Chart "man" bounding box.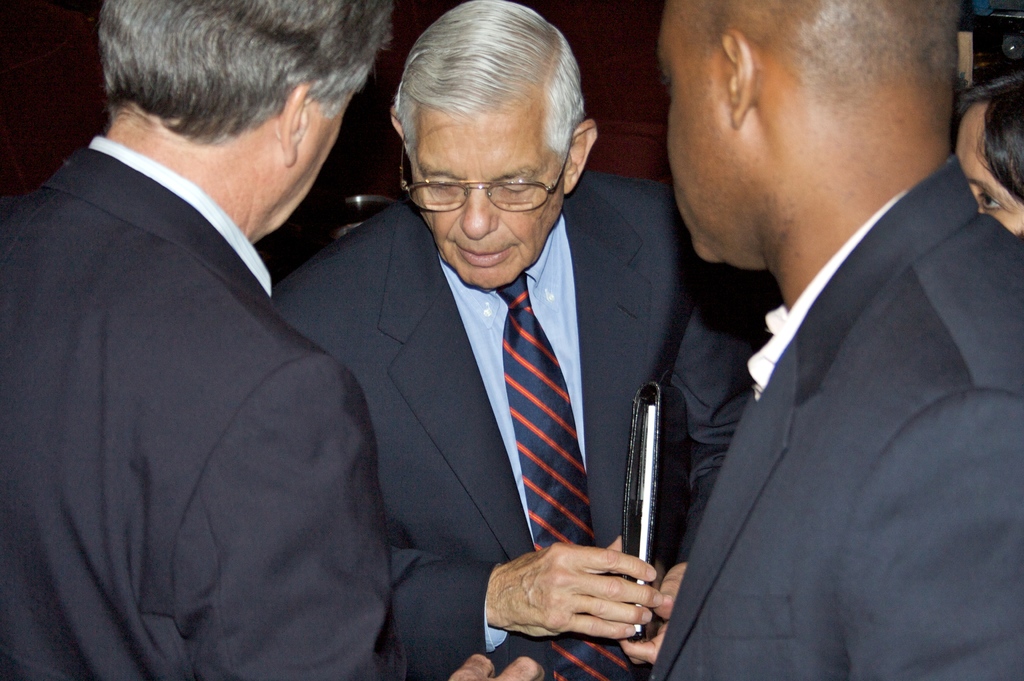
Charted: (0, 0, 547, 680).
